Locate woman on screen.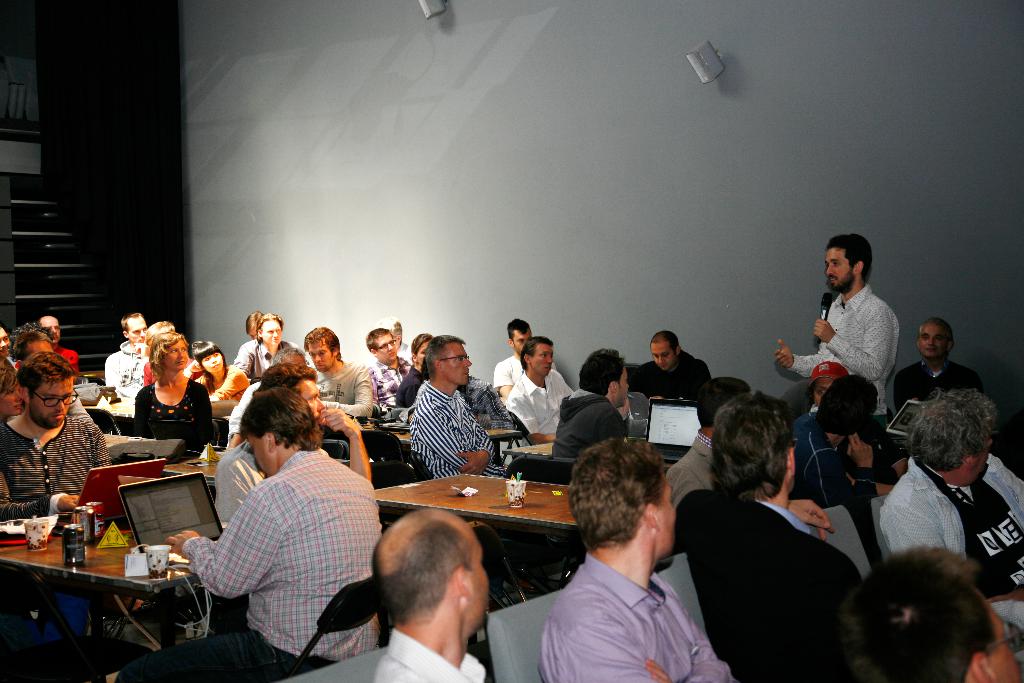
On screen at 120 332 225 463.
